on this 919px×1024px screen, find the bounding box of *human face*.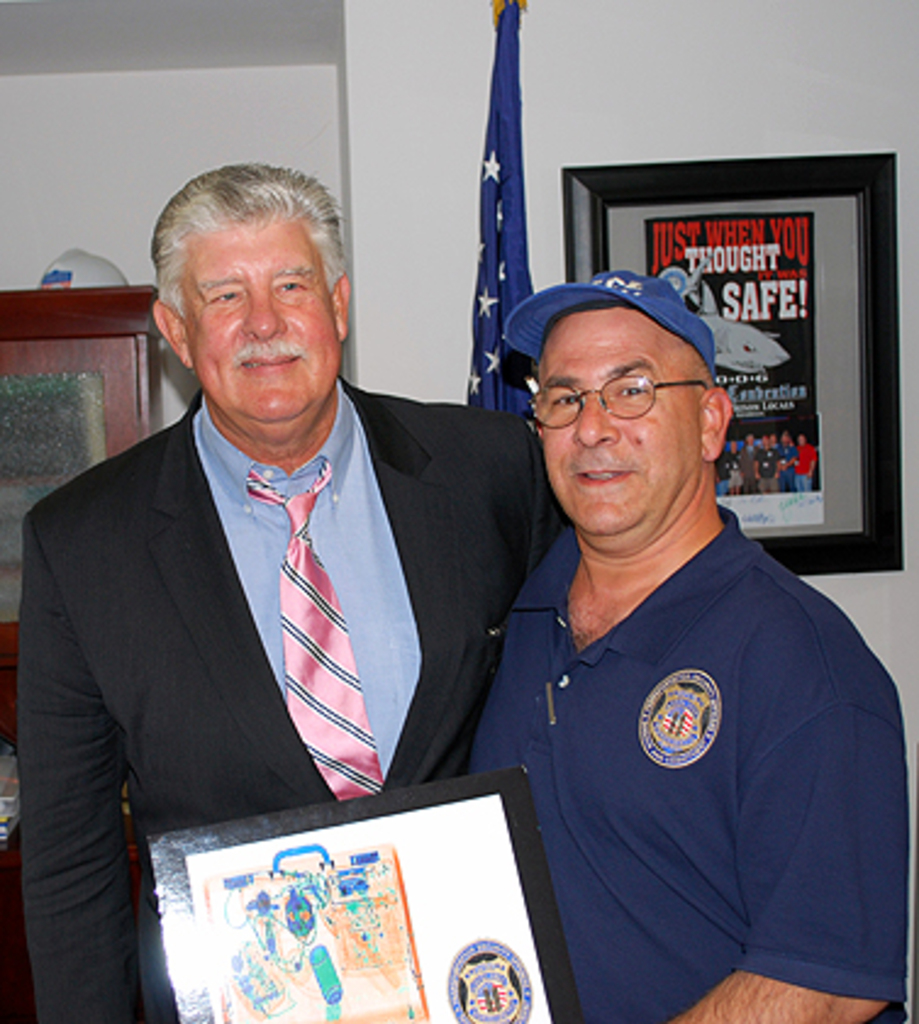
Bounding box: left=180, top=222, right=341, bottom=422.
